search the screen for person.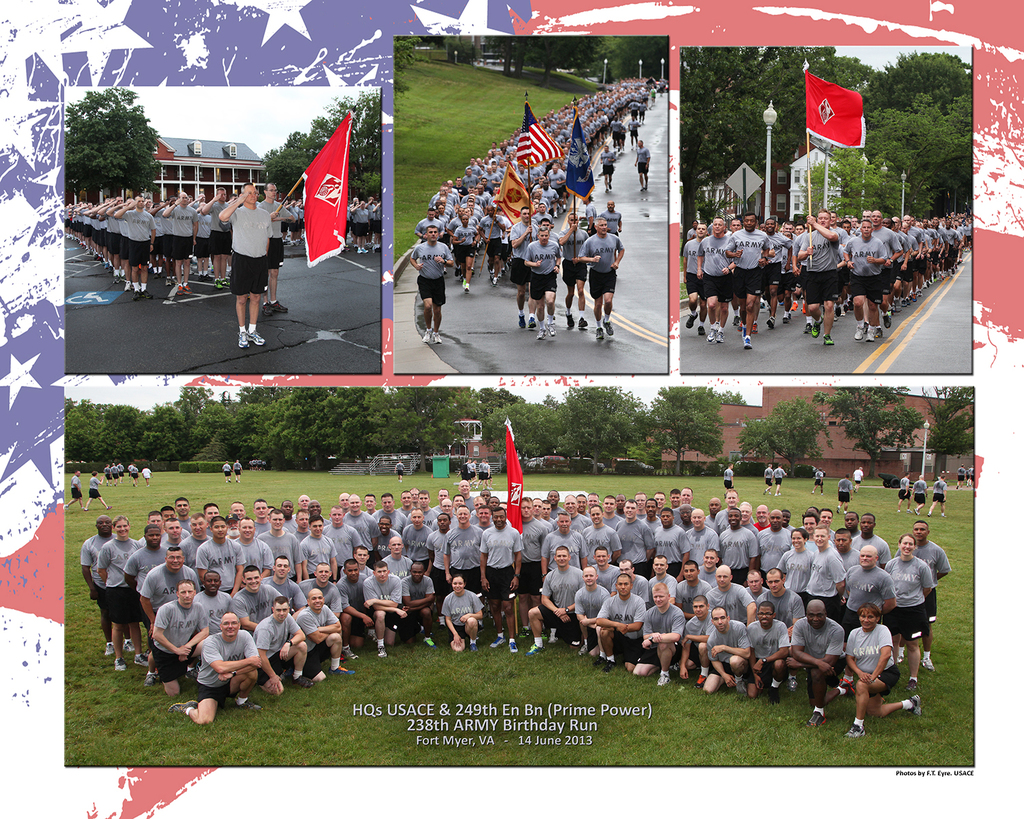
Found at box=[831, 525, 862, 570].
